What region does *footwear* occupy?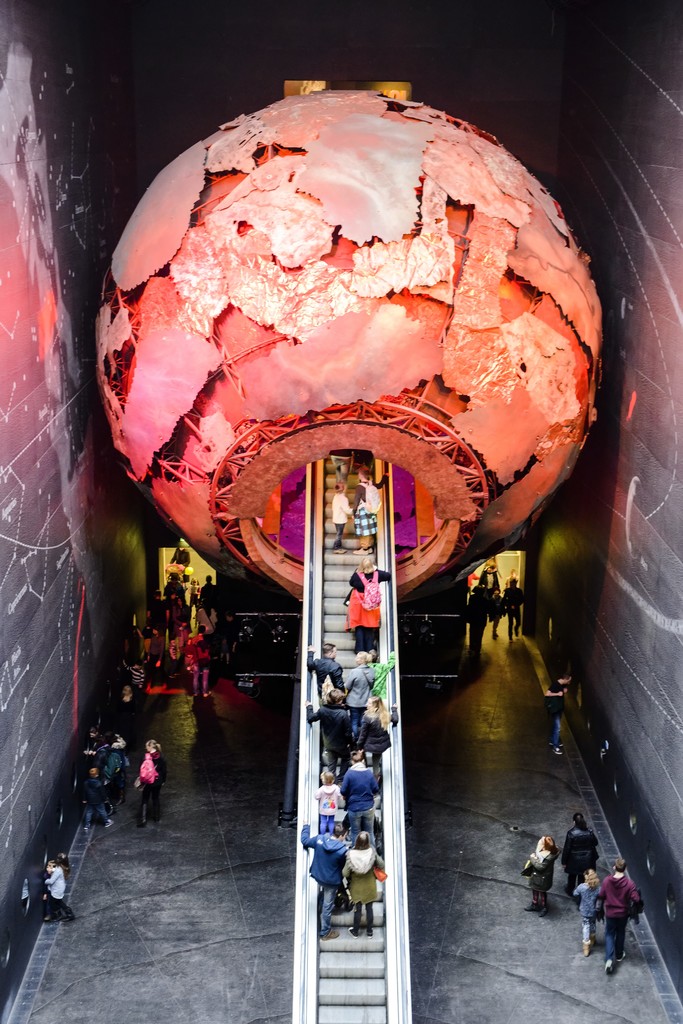
bbox(116, 798, 126, 809).
